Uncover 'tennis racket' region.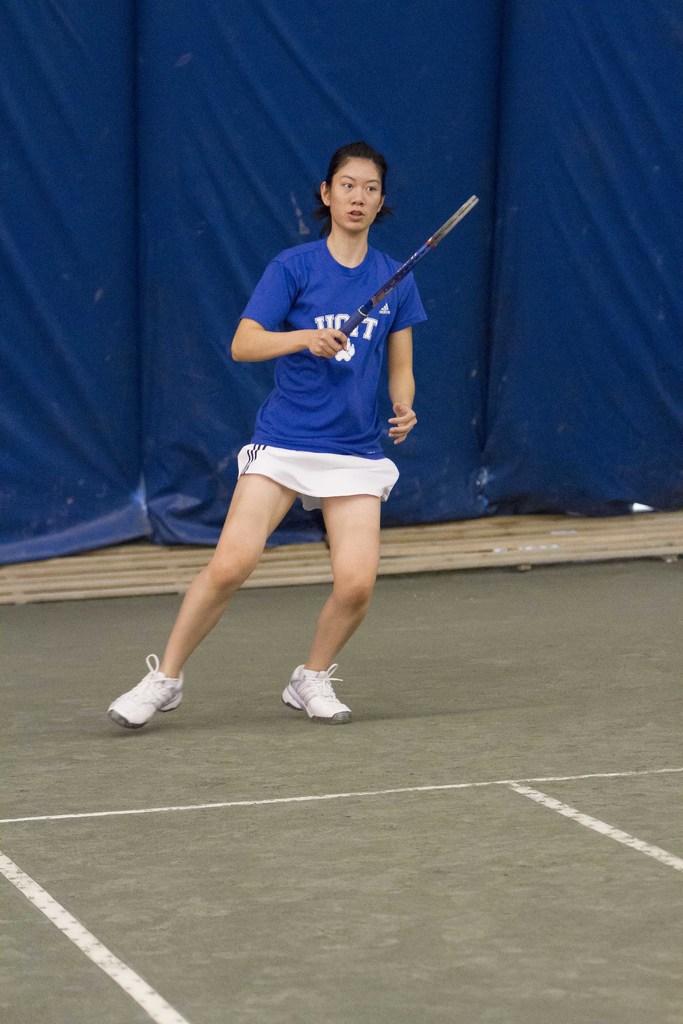
Uncovered: box(334, 197, 481, 340).
